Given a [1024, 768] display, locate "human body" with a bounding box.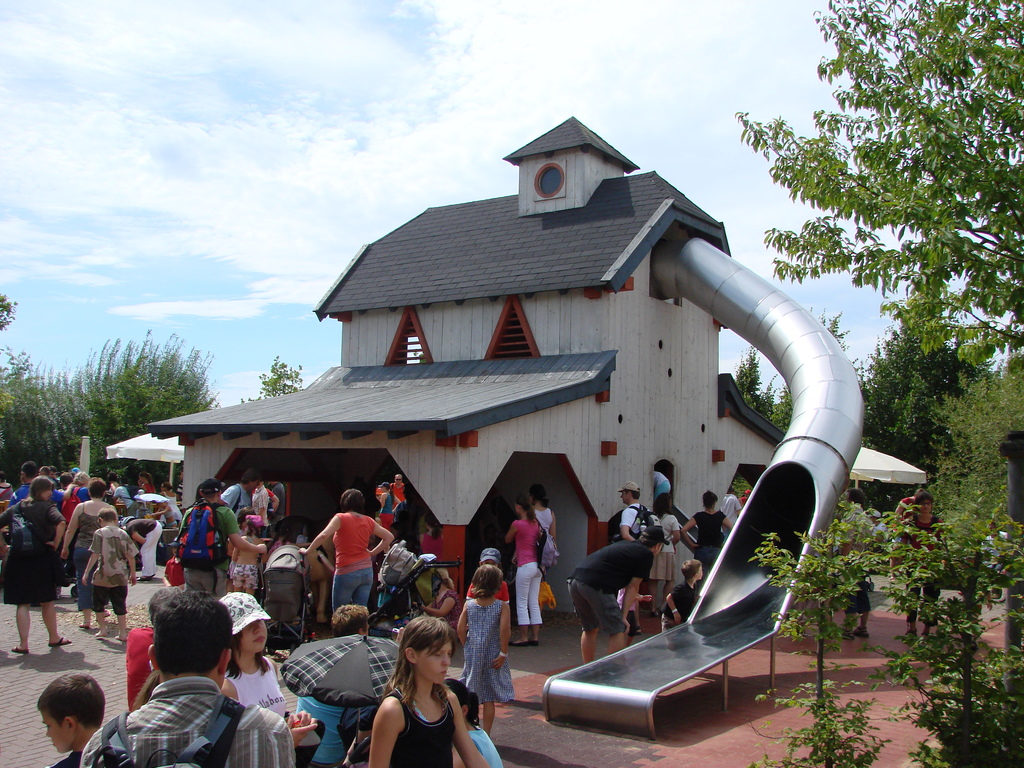
Located: (365, 627, 470, 764).
